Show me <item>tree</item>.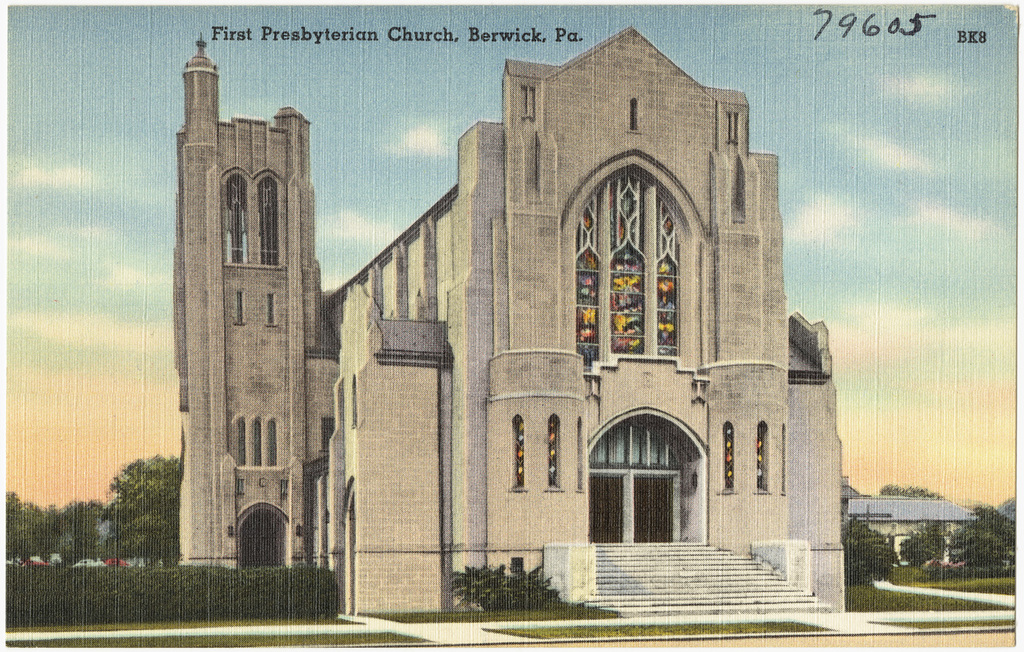
<item>tree</item> is here: [950, 505, 1023, 564].
